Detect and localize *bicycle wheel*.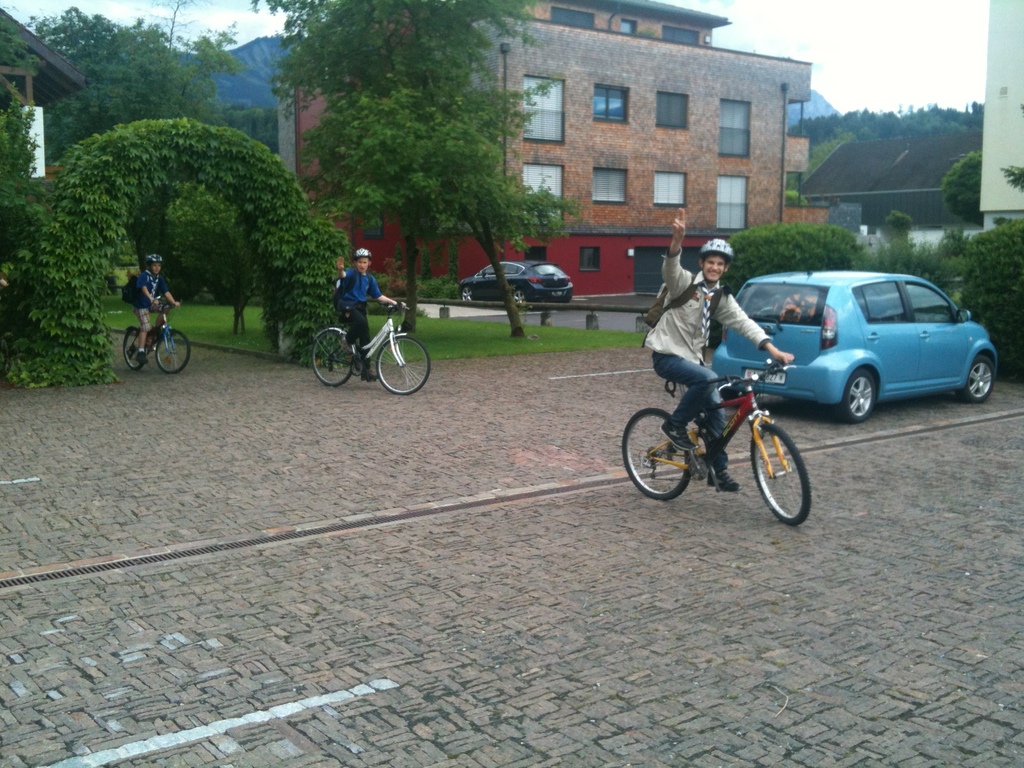
Localized at bbox=[749, 422, 814, 527].
